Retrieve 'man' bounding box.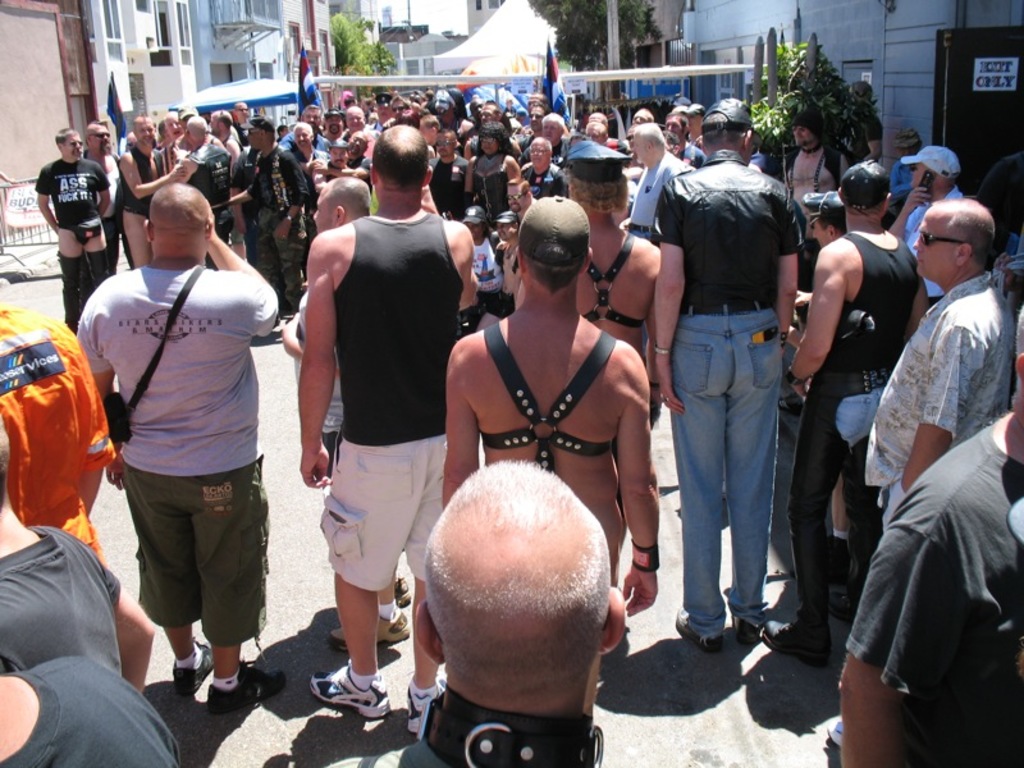
Bounding box: bbox=[658, 111, 701, 165].
